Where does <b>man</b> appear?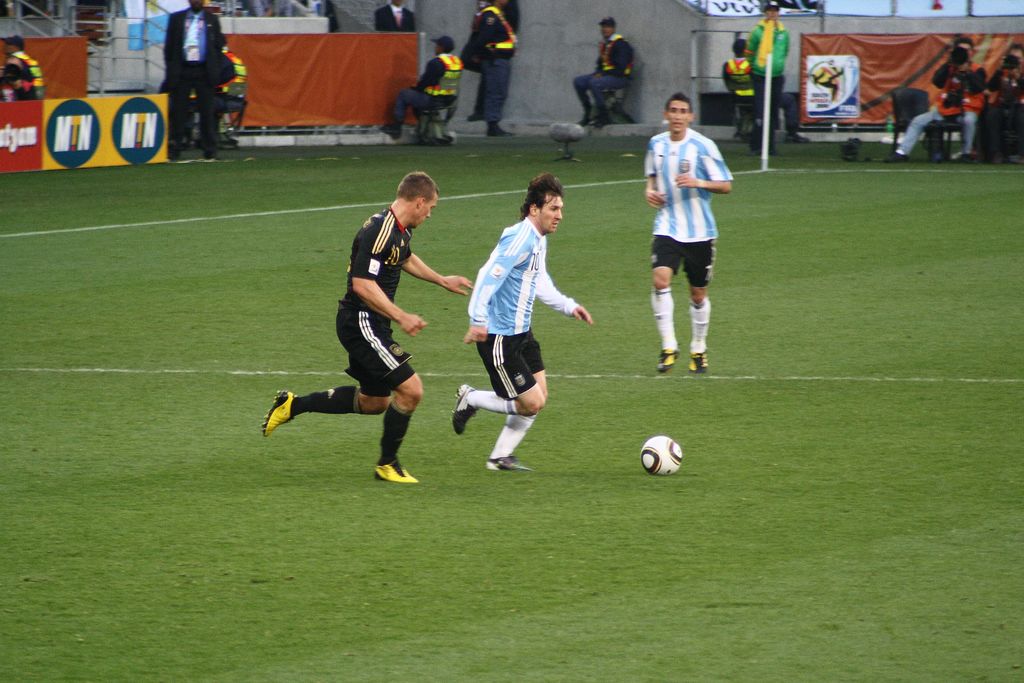
Appears at (160, 0, 215, 168).
